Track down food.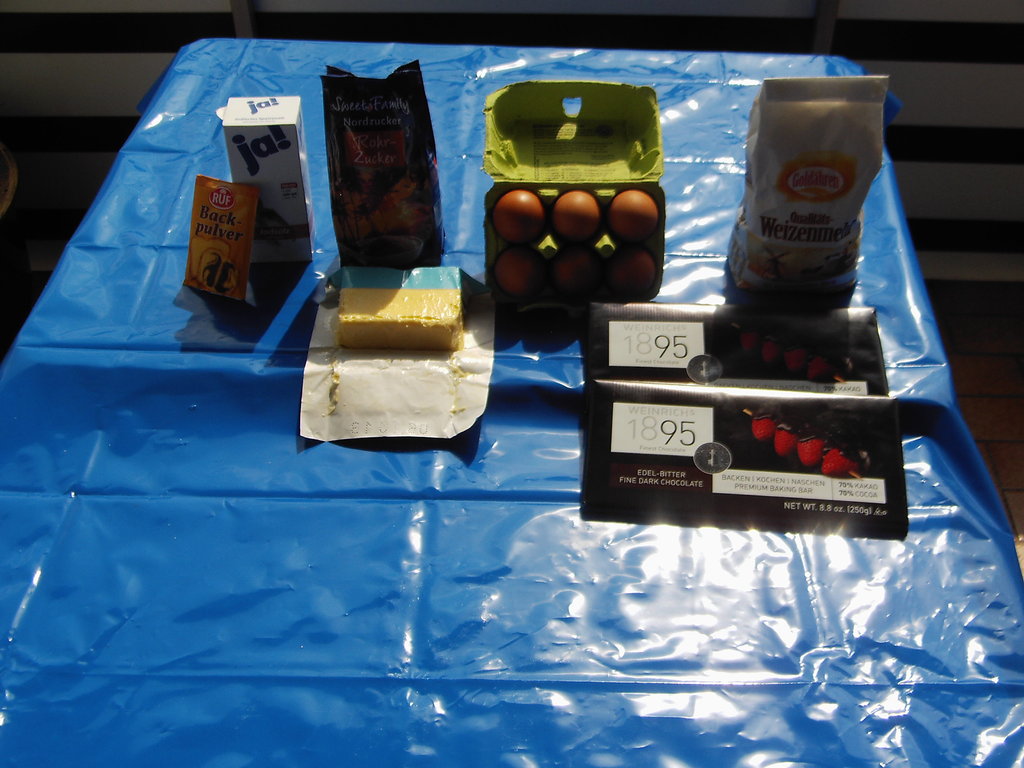
Tracked to <region>752, 404, 779, 447</region>.
